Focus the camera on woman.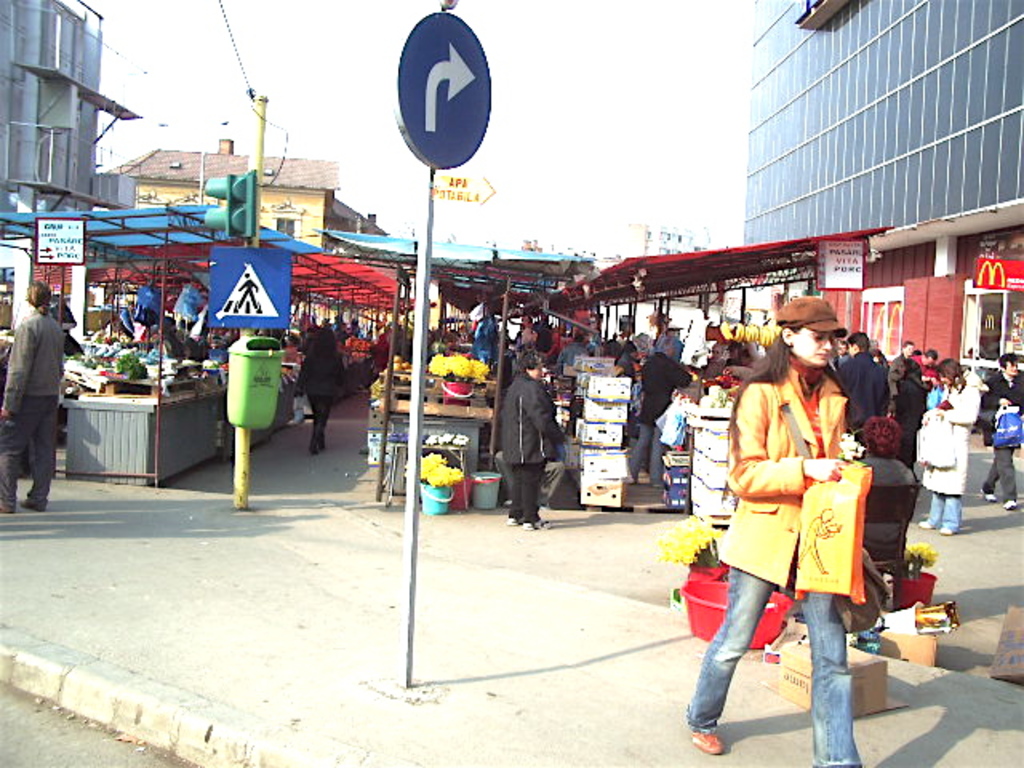
Focus region: x1=0 y1=278 x2=66 y2=514.
